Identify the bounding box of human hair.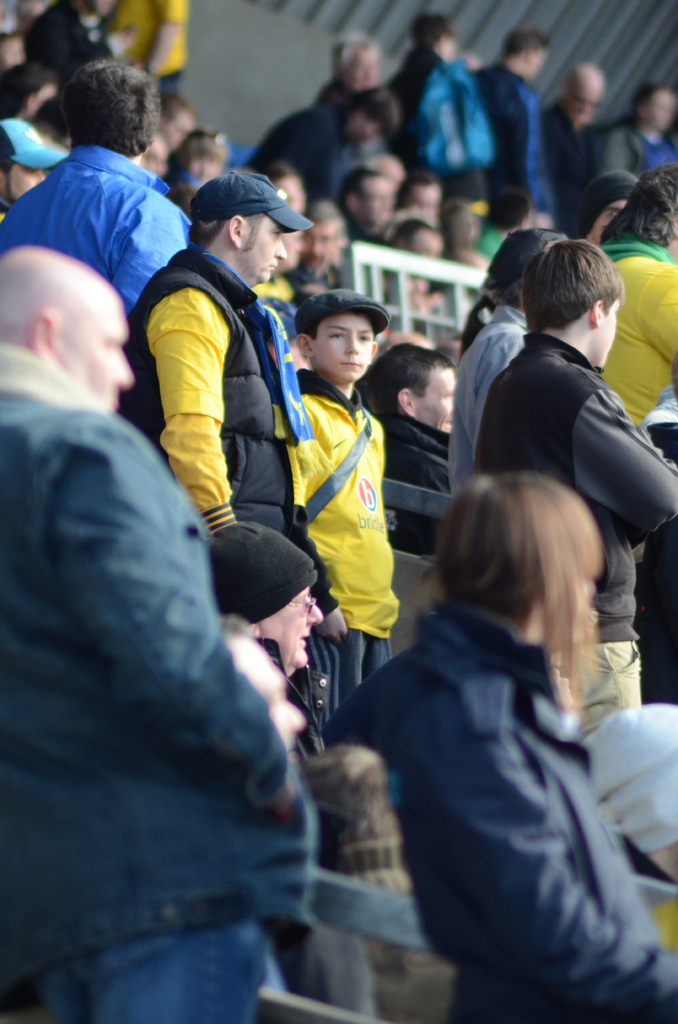
l=66, t=56, r=157, b=159.
